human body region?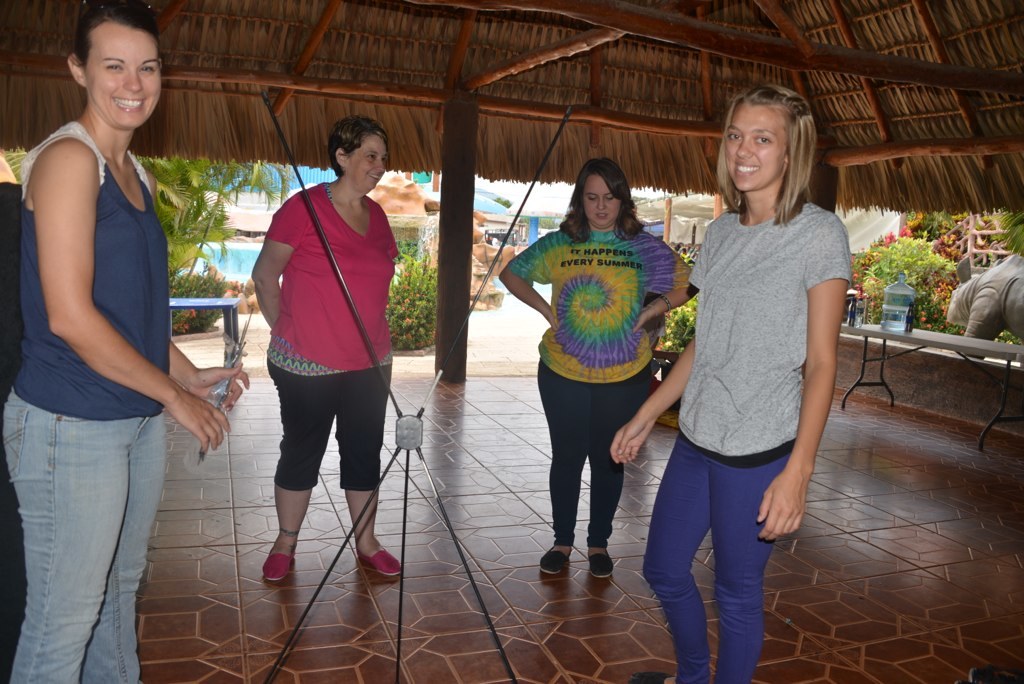
{"x1": 504, "y1": 164, "x2": 676, "y2": 578}
